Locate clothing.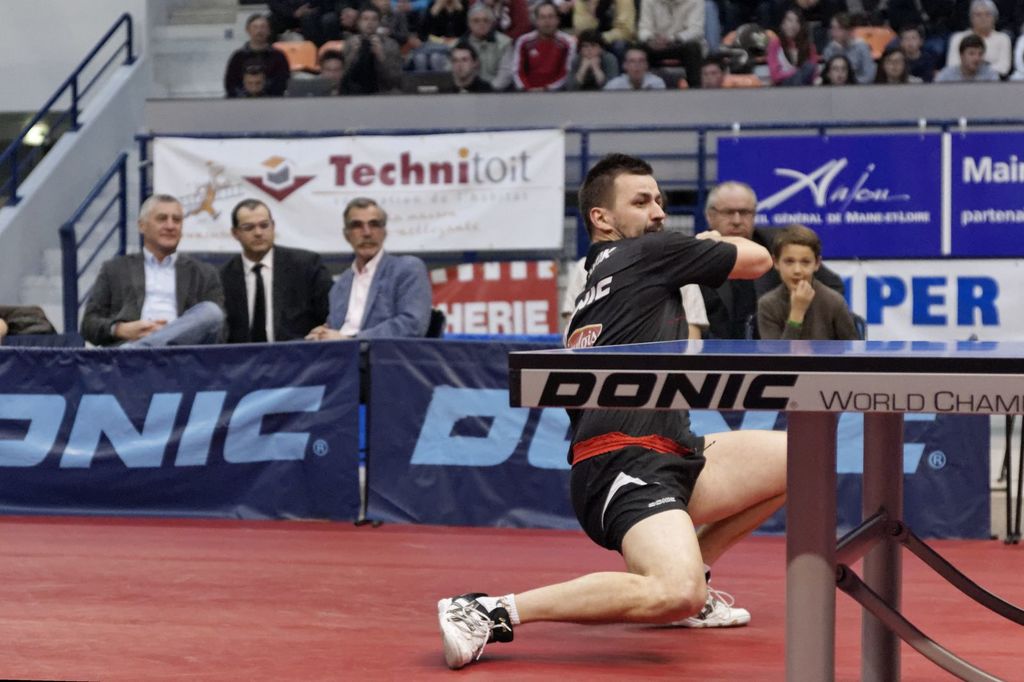
Bounding box: box=[604, 68, 667, 88].
